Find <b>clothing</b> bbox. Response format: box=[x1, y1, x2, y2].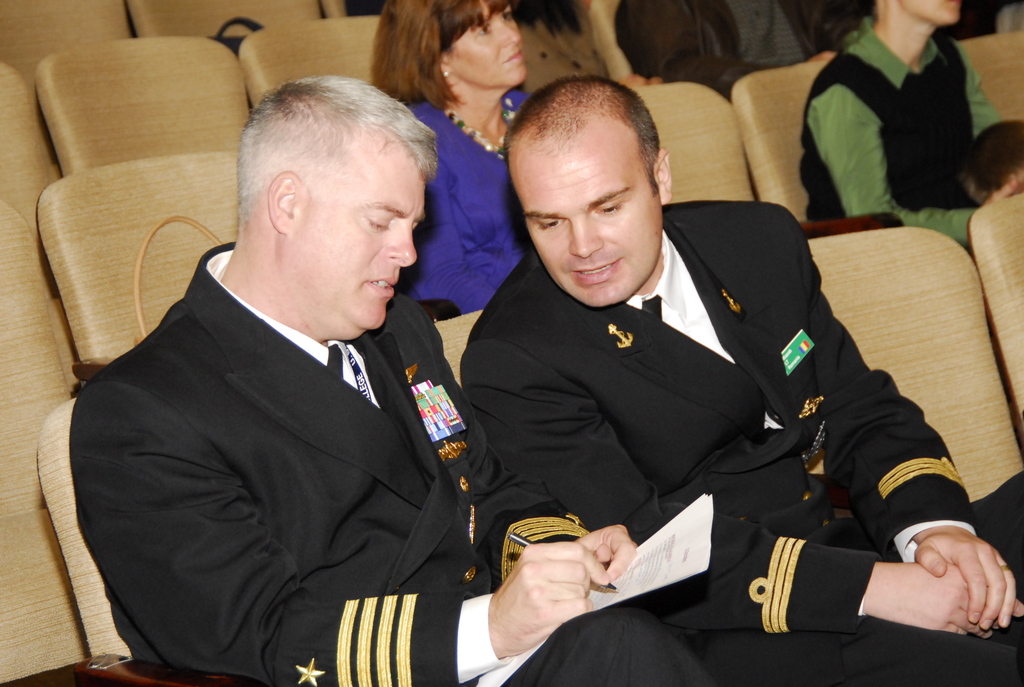
box=[406, 94, 532, 326].
